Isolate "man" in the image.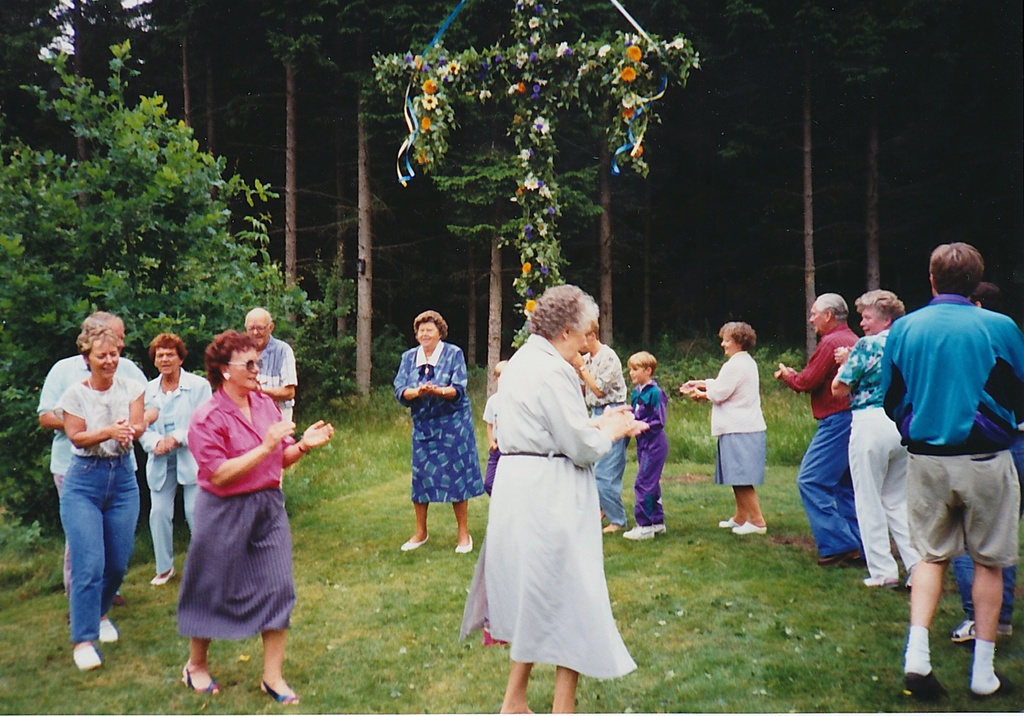
Isolated region: <region>874, 245, 1023, 702</region>.
